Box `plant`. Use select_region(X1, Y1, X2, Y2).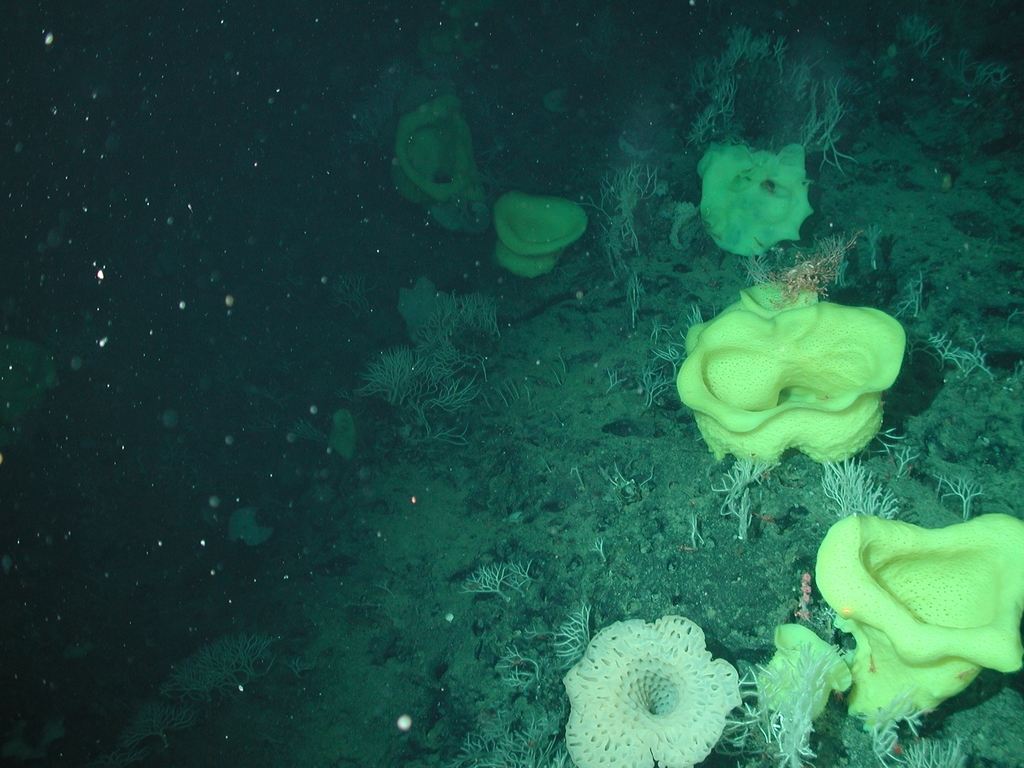
select_region(932, 474, 986, 520).
